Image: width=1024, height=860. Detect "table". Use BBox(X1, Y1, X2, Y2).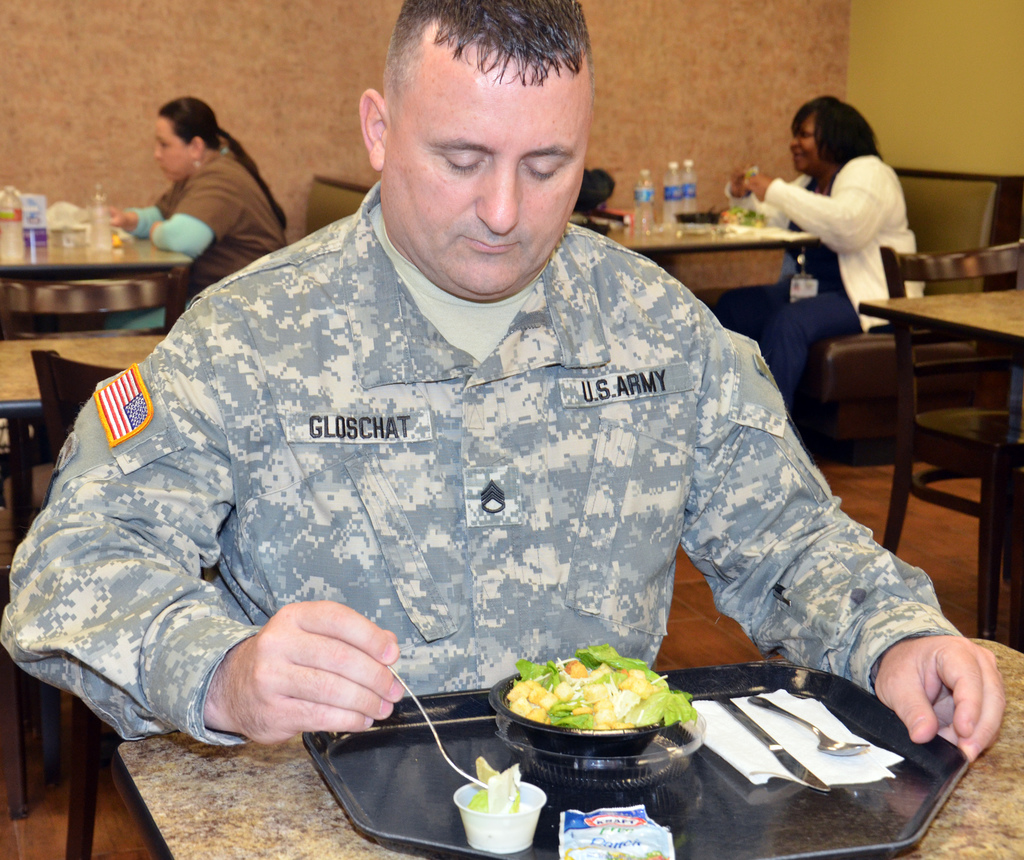
BBox(279, 612, 1023, 856).
